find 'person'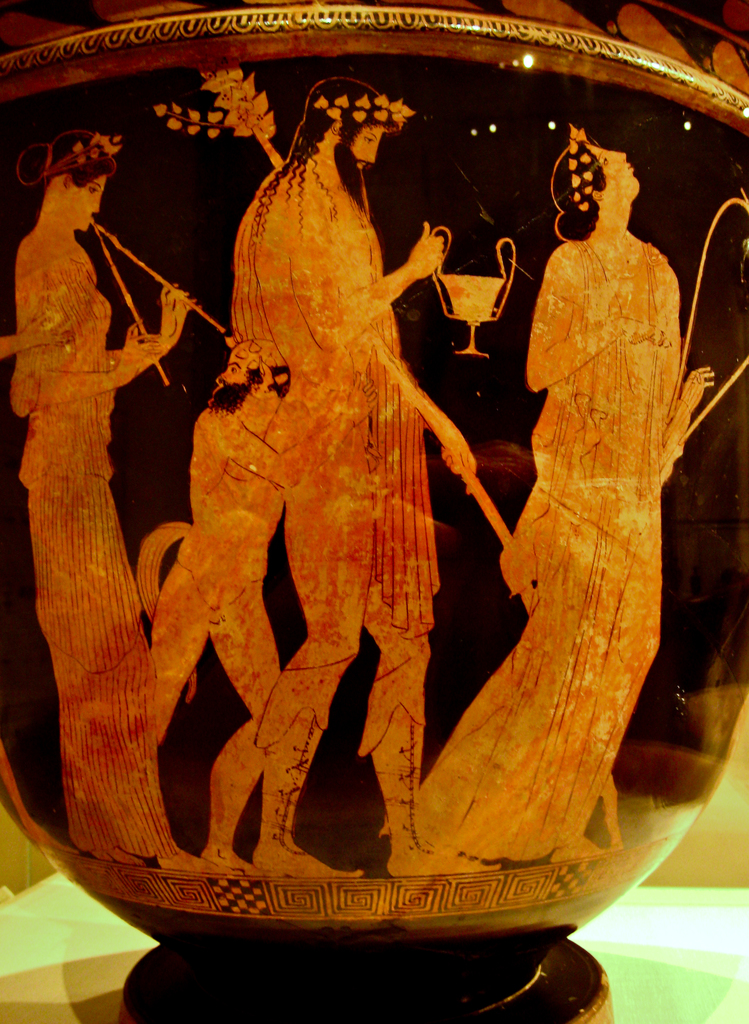
region(131, 359, 294, 765)
